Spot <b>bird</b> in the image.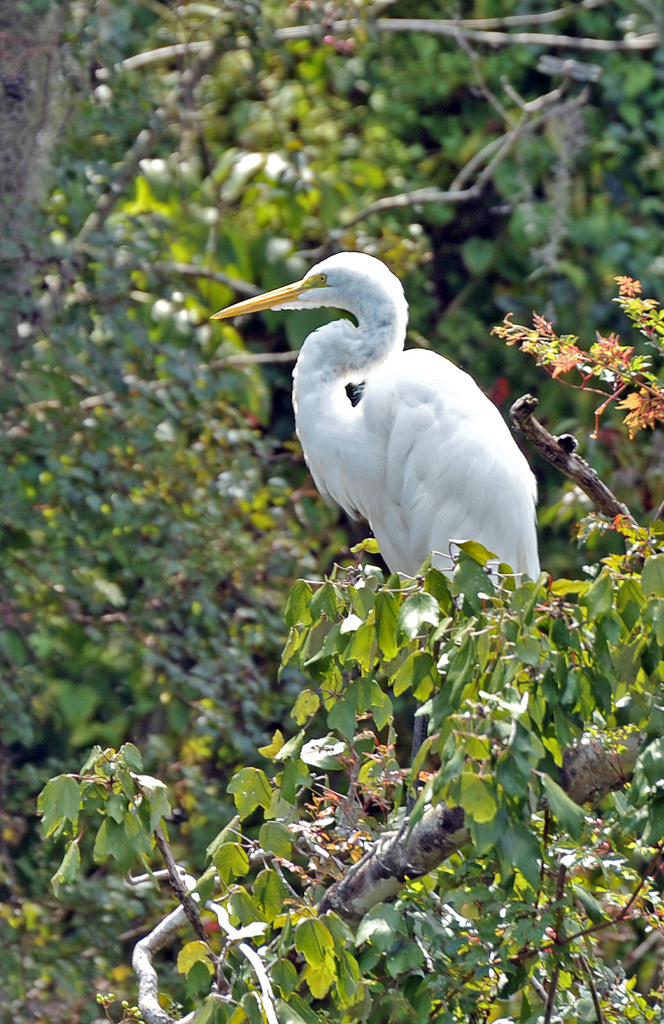
<b>bird</b> found at l=222, t=247, r=556, b=616.
